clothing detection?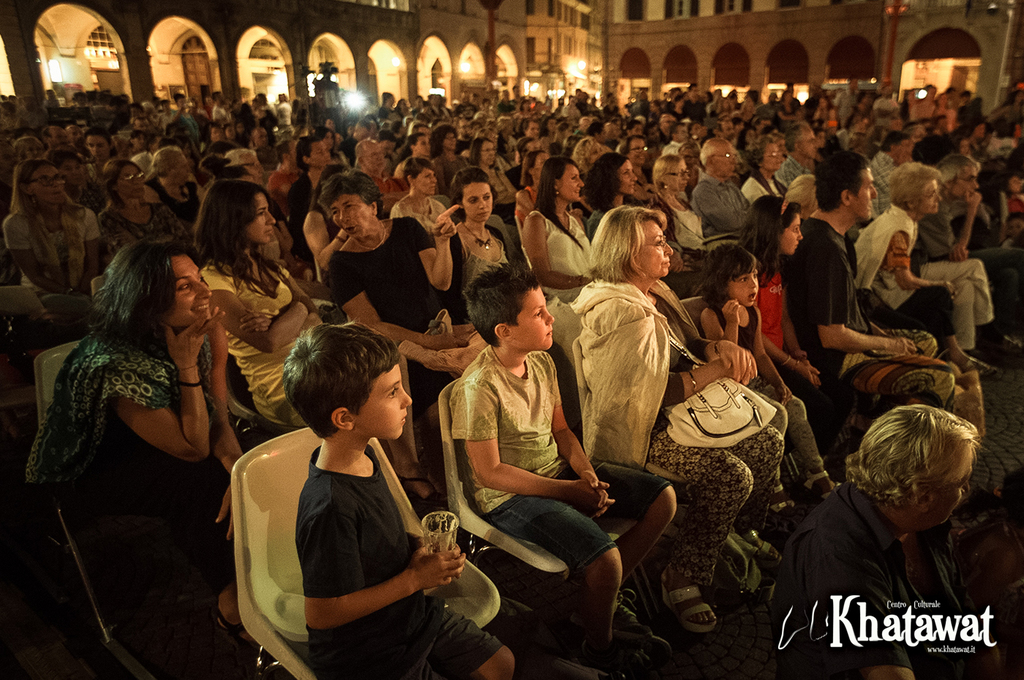
443/219/516/325
